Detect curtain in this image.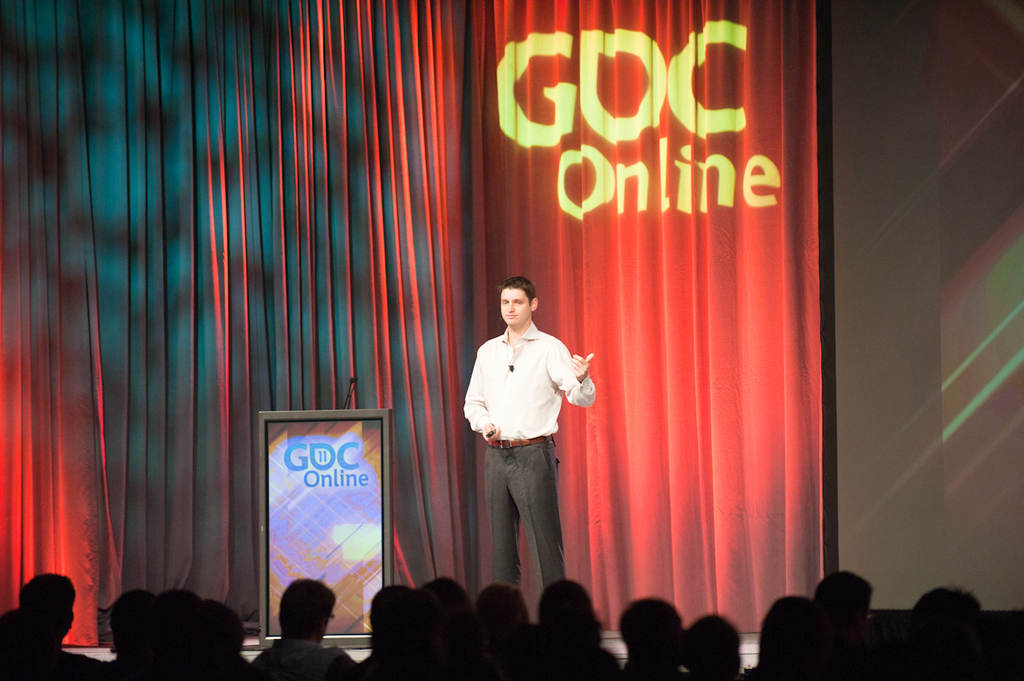
Detection: rect(1, 0, 819, 630).
